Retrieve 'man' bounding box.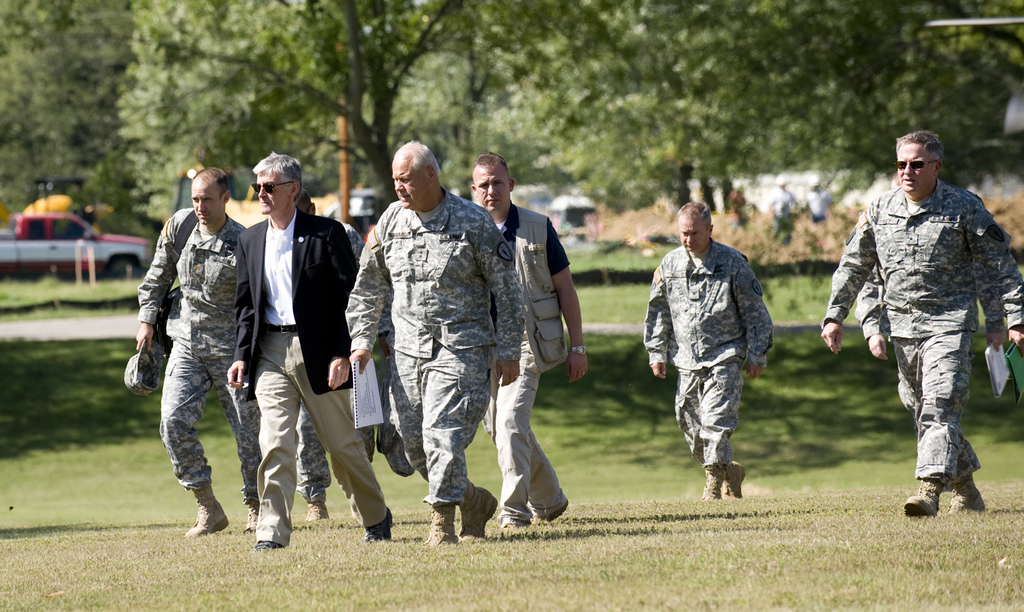
Bounding box: x1=642 y1=202 x2=772 y2=502.
